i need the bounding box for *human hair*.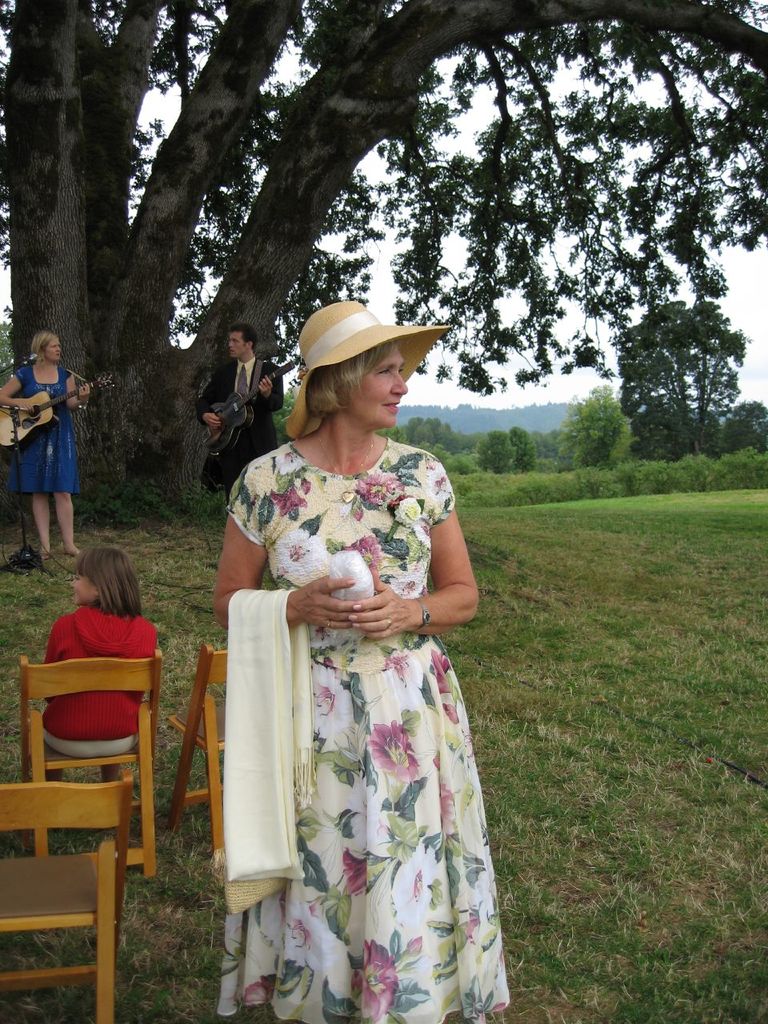
Here it is: BBox(295, 337, 431, 427).
